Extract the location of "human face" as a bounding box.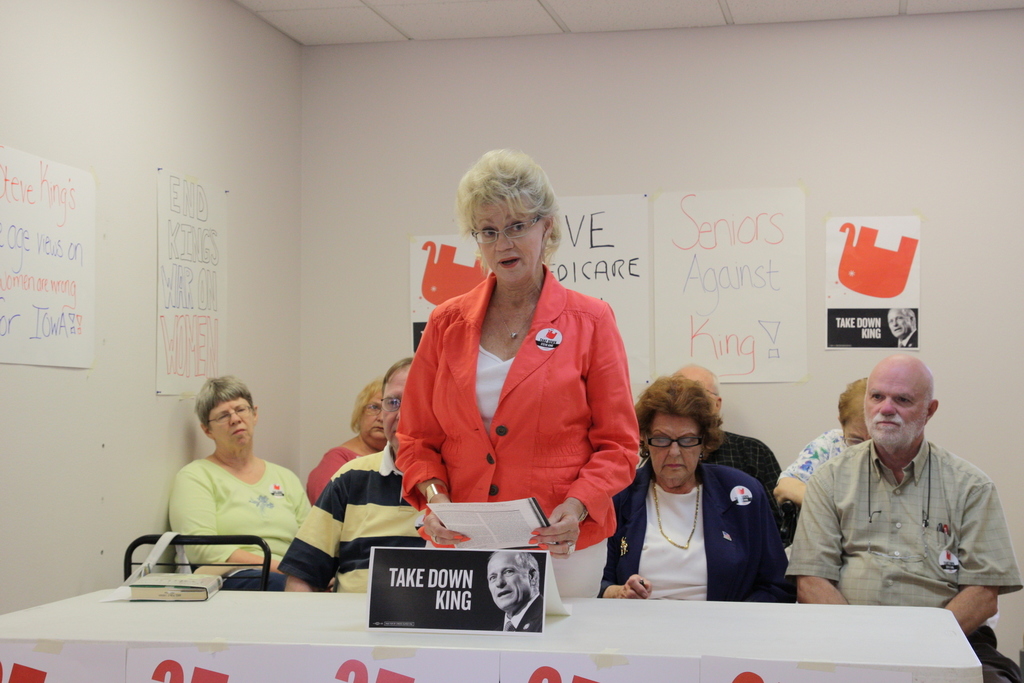
(left=842, top=409, right=874, bottom=451).
